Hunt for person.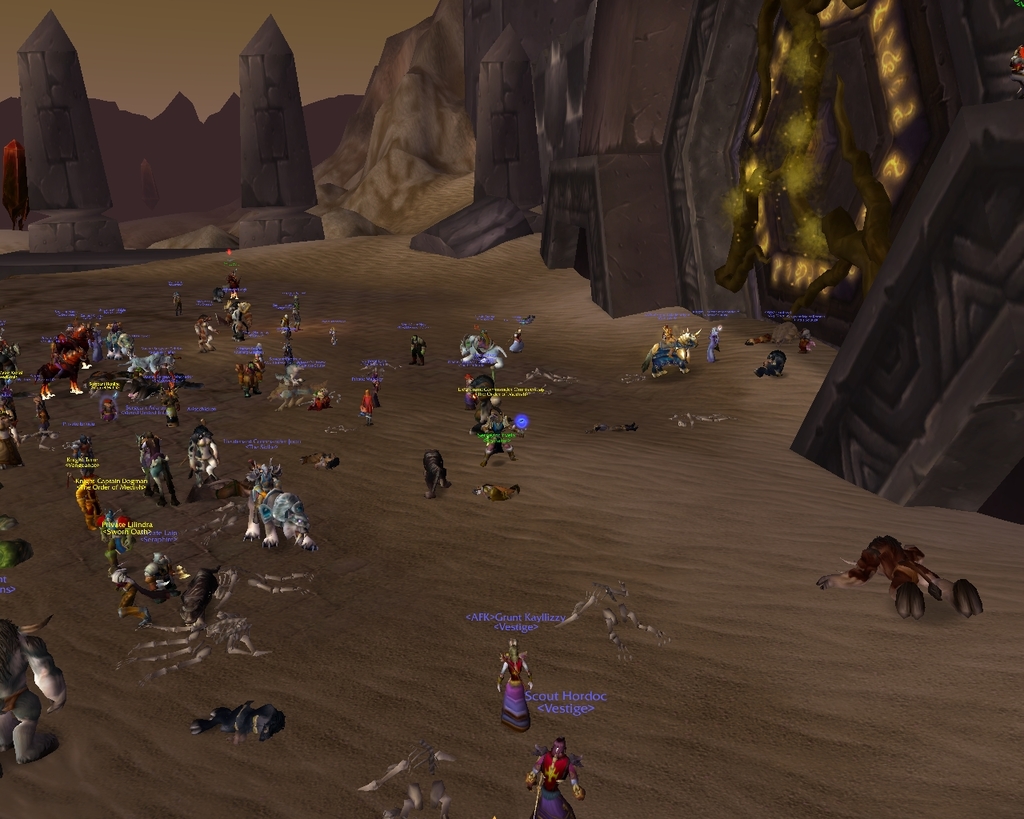
Hunted down at [left=521, top=738, right=589, bottom=818].
